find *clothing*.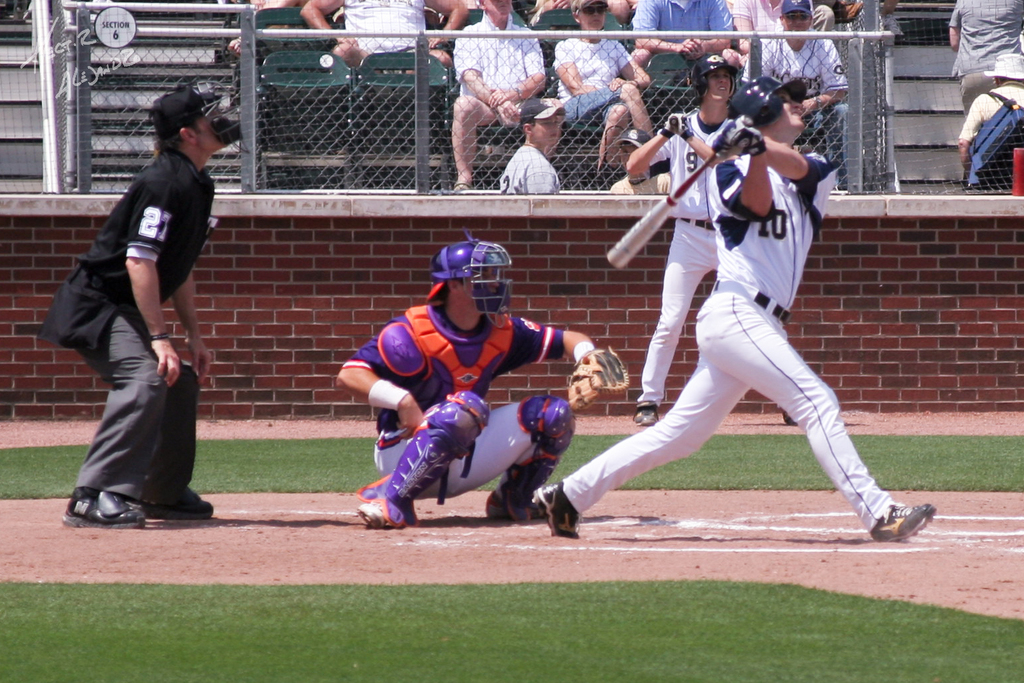
552/149/893/532.
